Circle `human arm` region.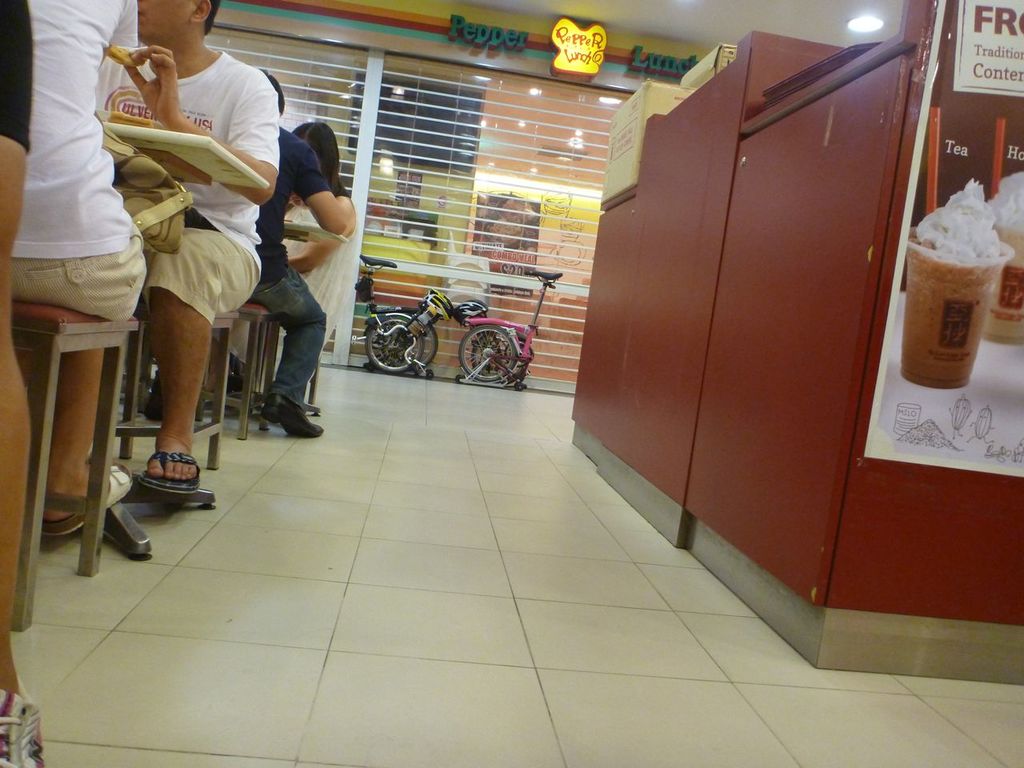
Region: crop(289, 141, 350, 234).
